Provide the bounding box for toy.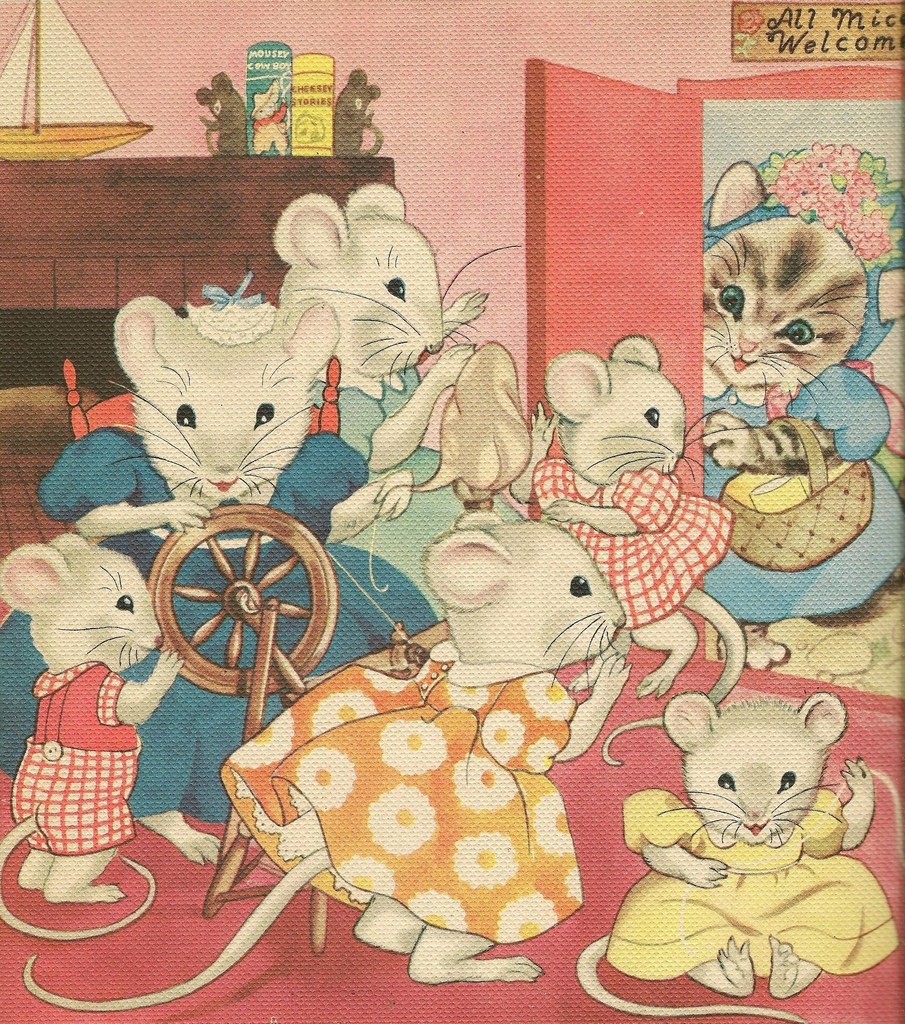
box(192, 75, 252, 157).
